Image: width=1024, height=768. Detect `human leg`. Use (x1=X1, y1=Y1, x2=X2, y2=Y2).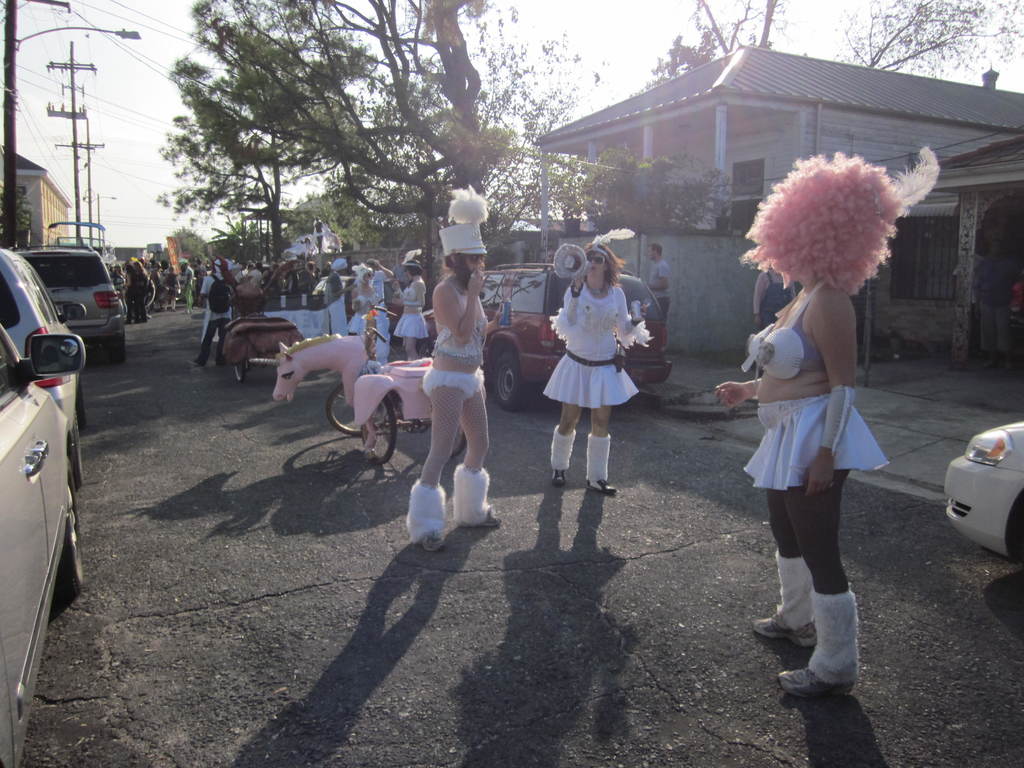
(x1=184, y1=311, x2=217, y2=365).
